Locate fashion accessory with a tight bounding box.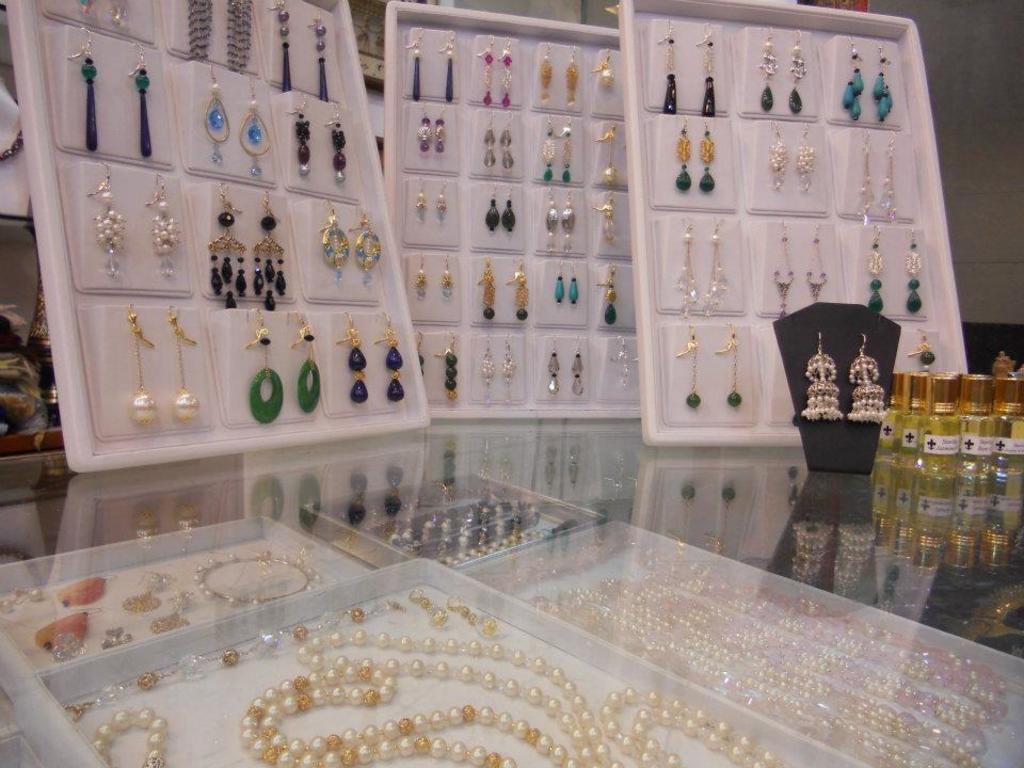
(x1=499, y1=336, x2=518, y2=401).
